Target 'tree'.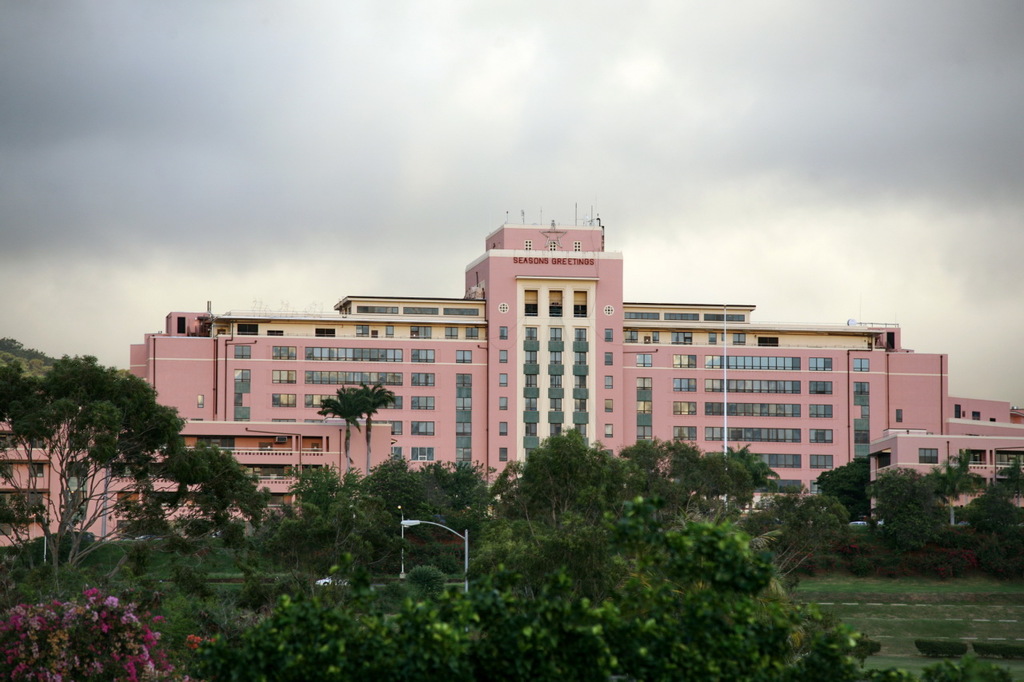
Target region: (x1=942, y1=446, x2=982, y2=532).
